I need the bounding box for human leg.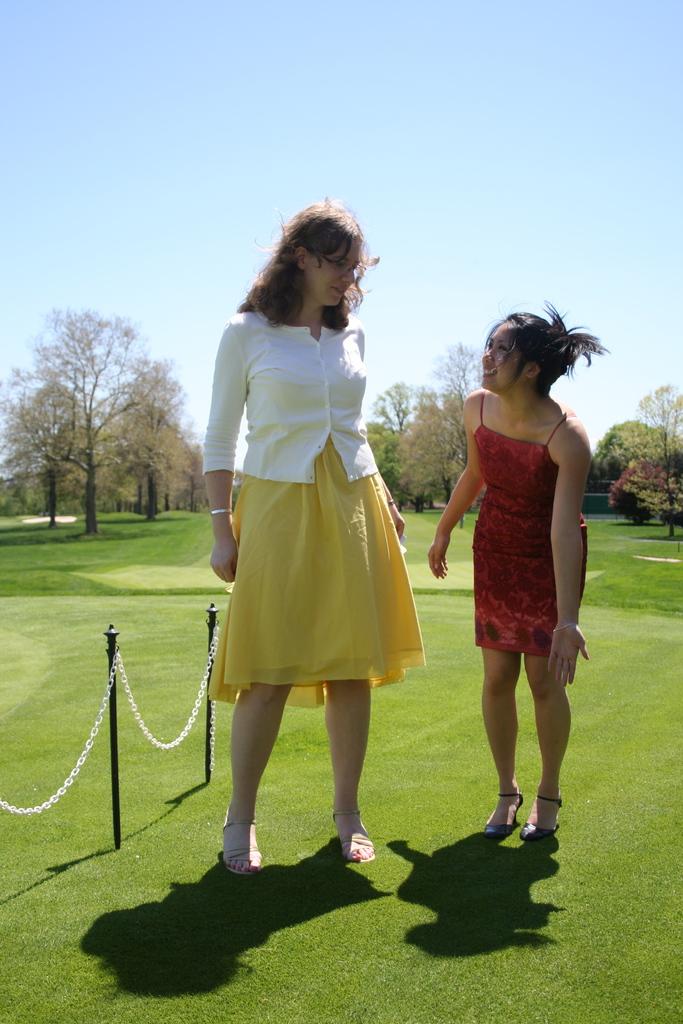
Here it is: (x1=217, y1=483, x2=309, y2=868).
